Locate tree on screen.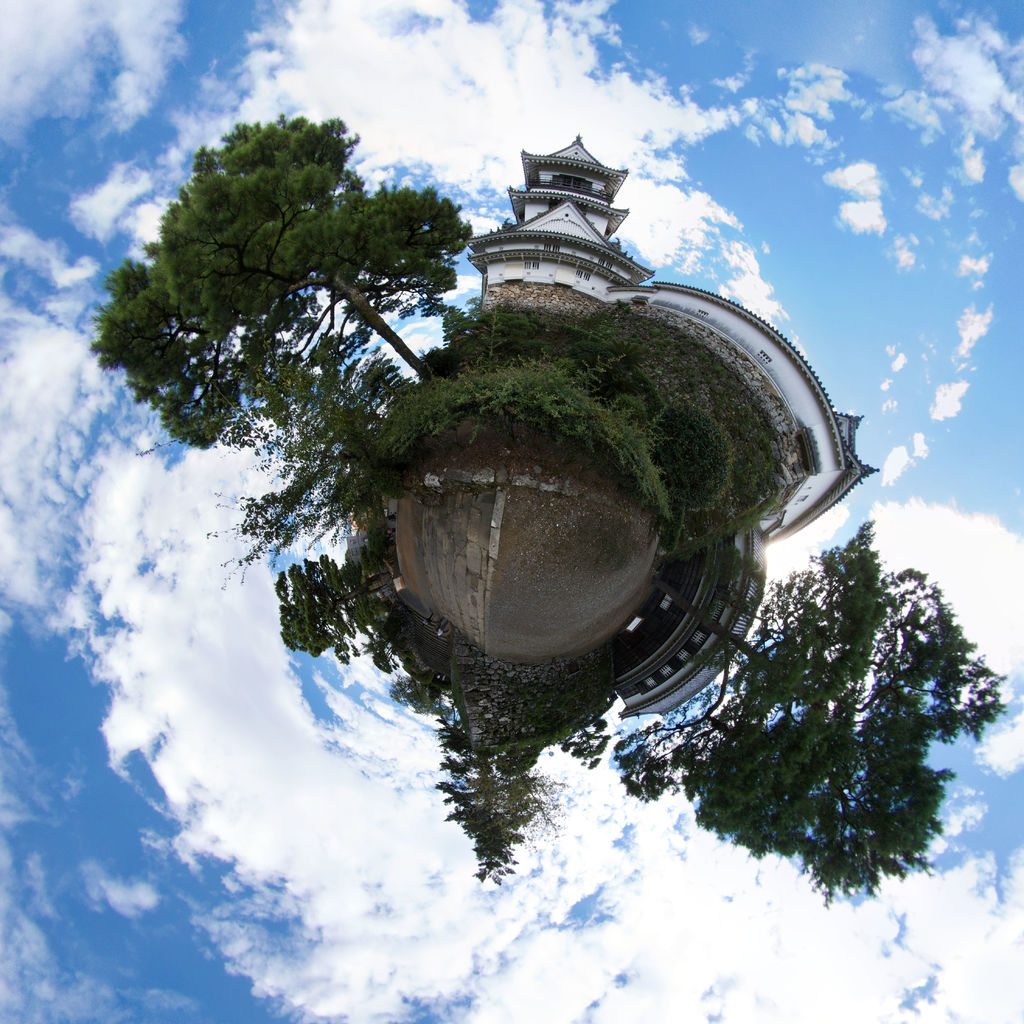
On screen at crop(155, 107, 477, 380).
